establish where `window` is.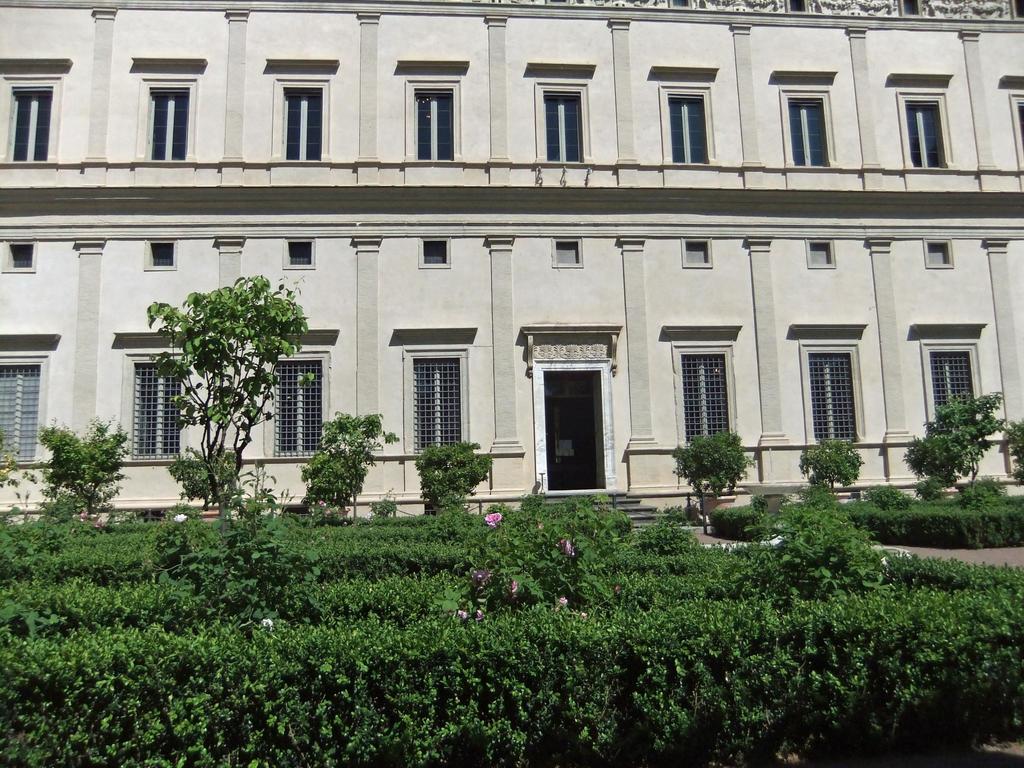
Established at <region>267, 349, 328, 455</region>.
